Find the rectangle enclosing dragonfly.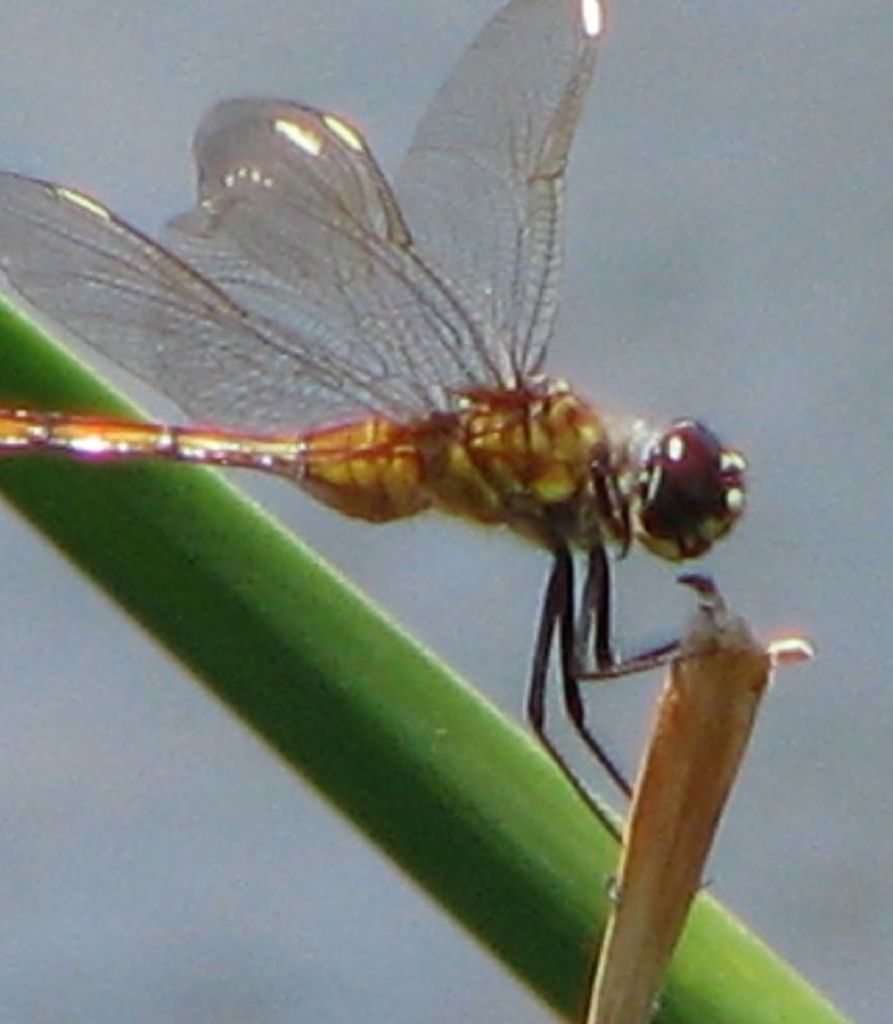
<box>0,0,812,913</box>.
